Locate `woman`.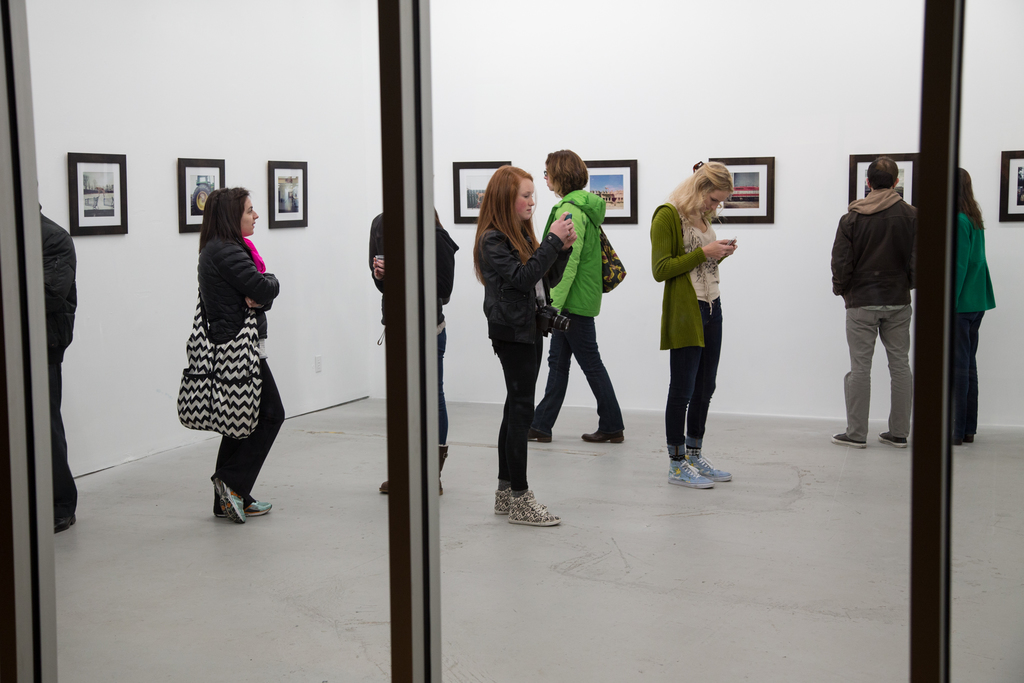
Bounding box: [204, 181, 291, 520].
